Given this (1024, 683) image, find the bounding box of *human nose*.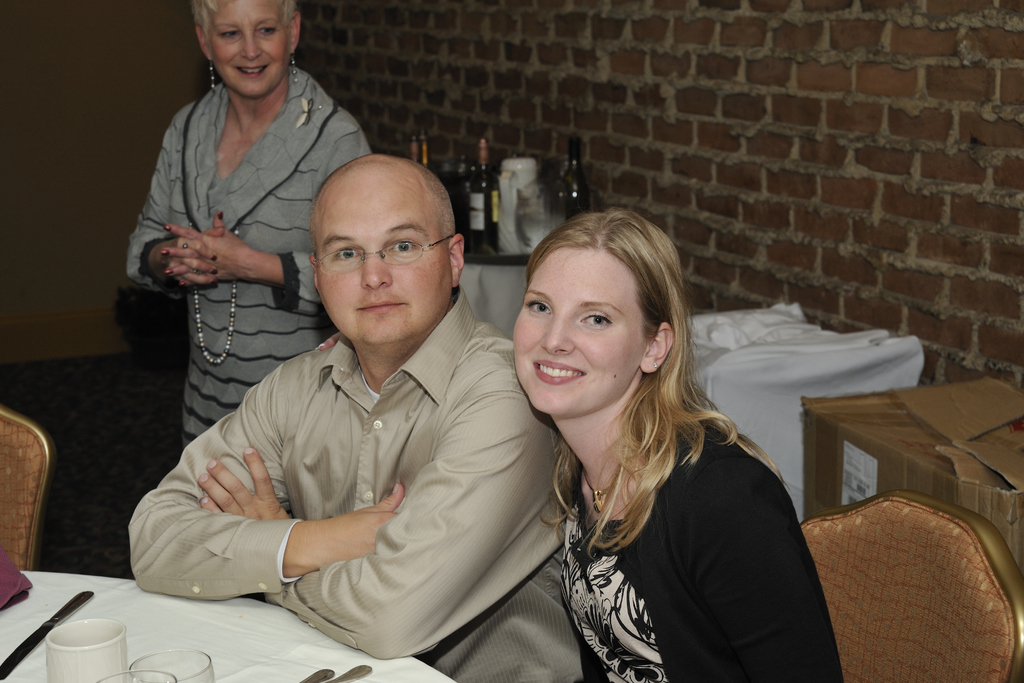
bbox=(539, 315, 575, 357).
